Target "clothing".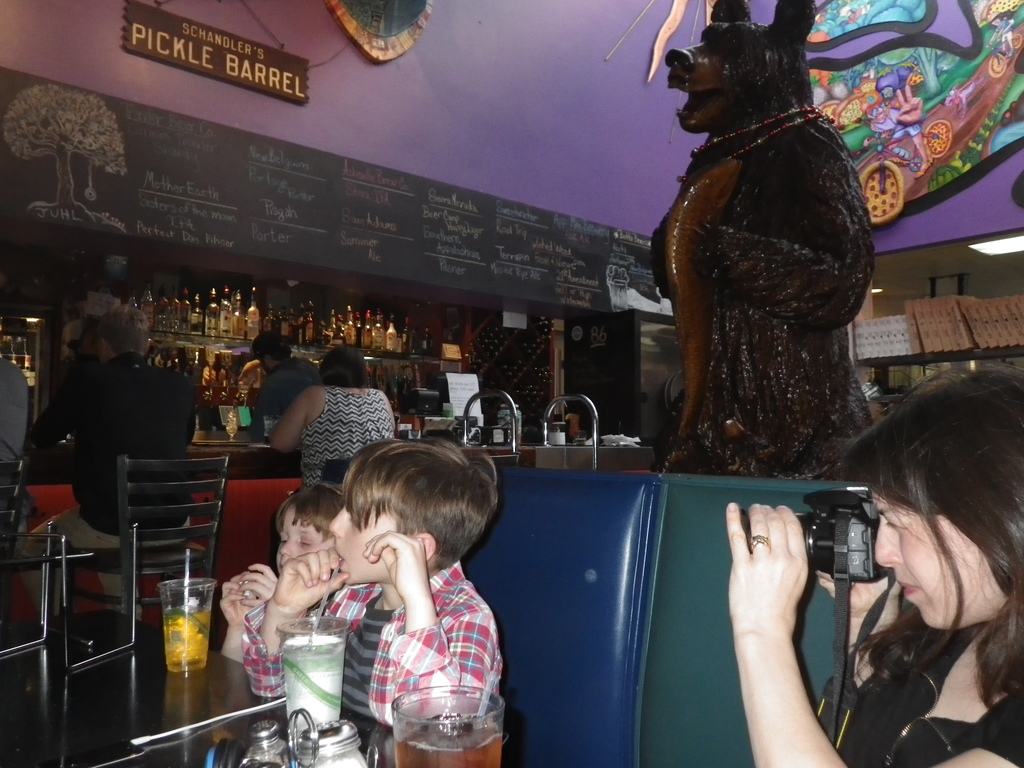
Target region: crop(225, 363, 277, 405).
